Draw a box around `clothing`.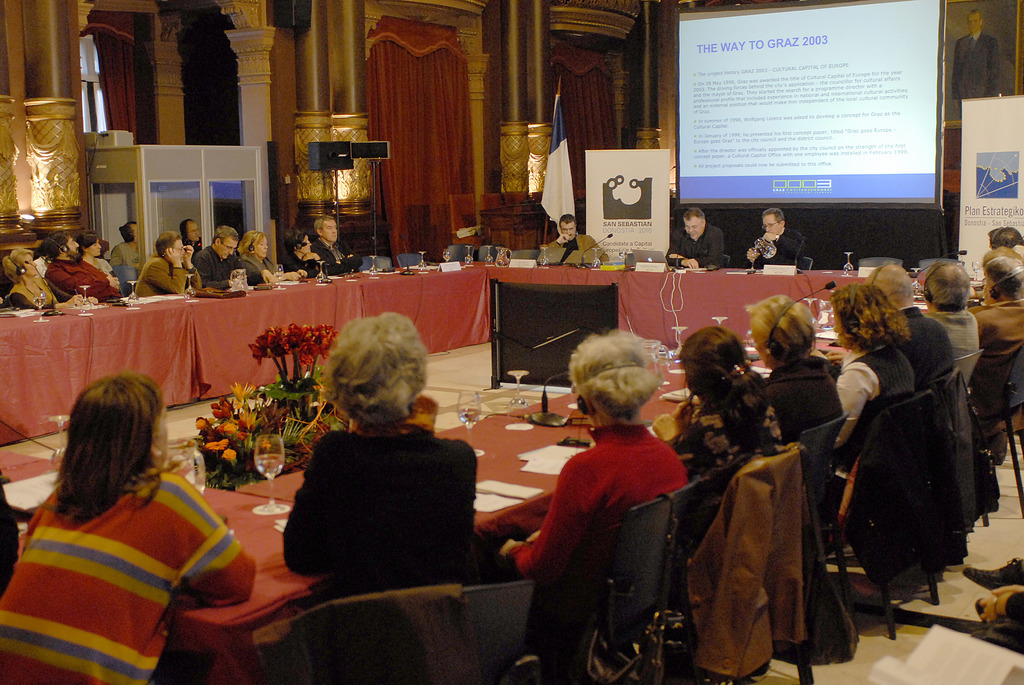
rect(668, 388, 799, 501).
